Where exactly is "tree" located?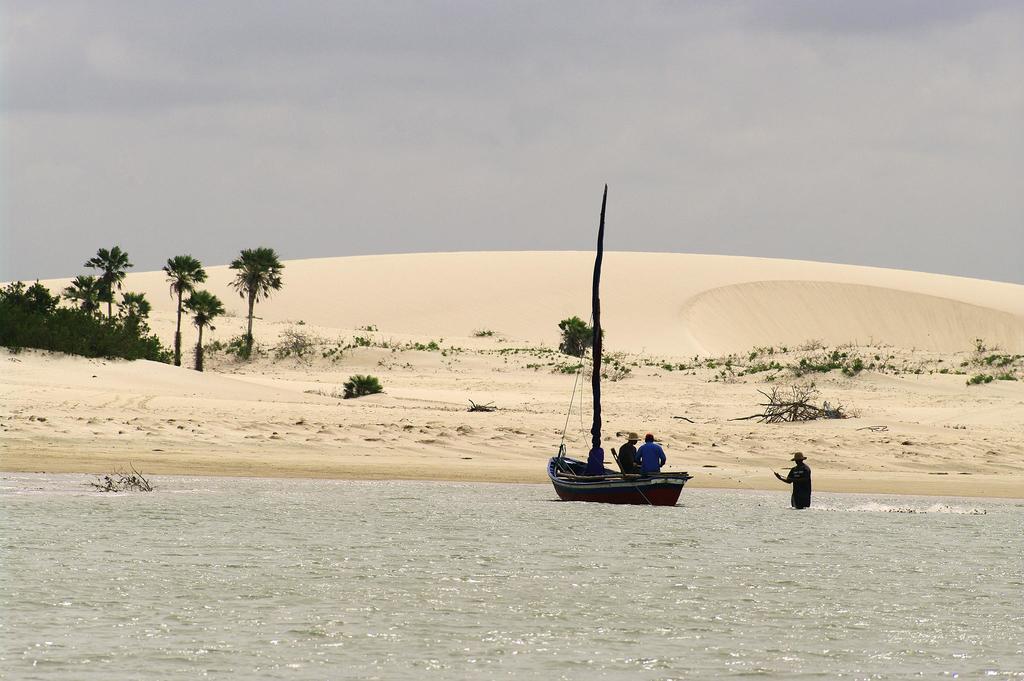
Its bounding box is BBox(228, 249, 284, 341).
